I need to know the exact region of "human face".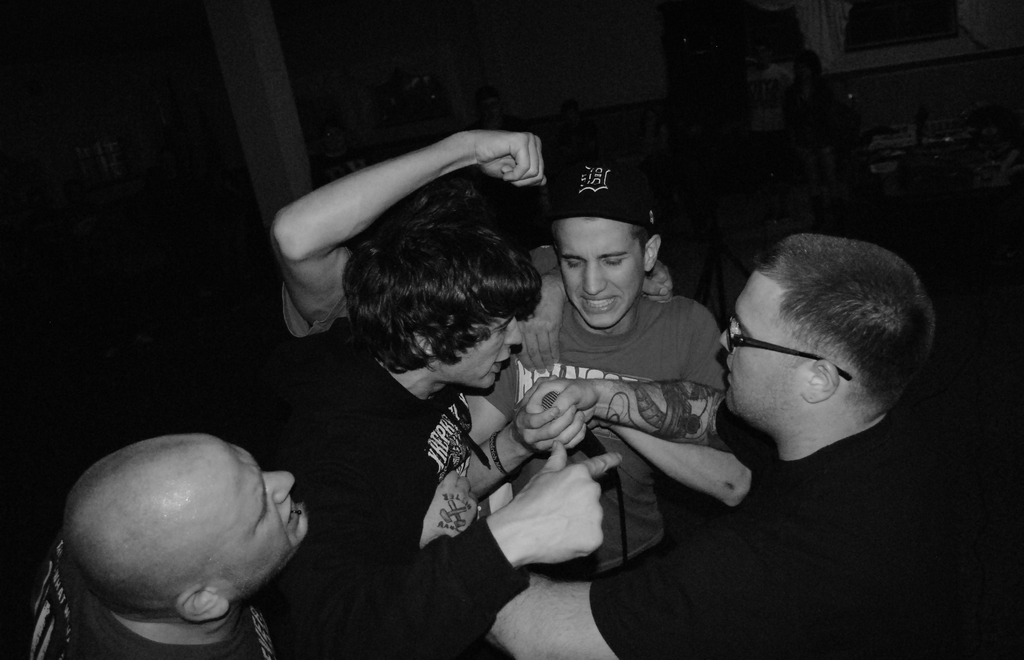
Region: crop(206, 448, 310, 606).
